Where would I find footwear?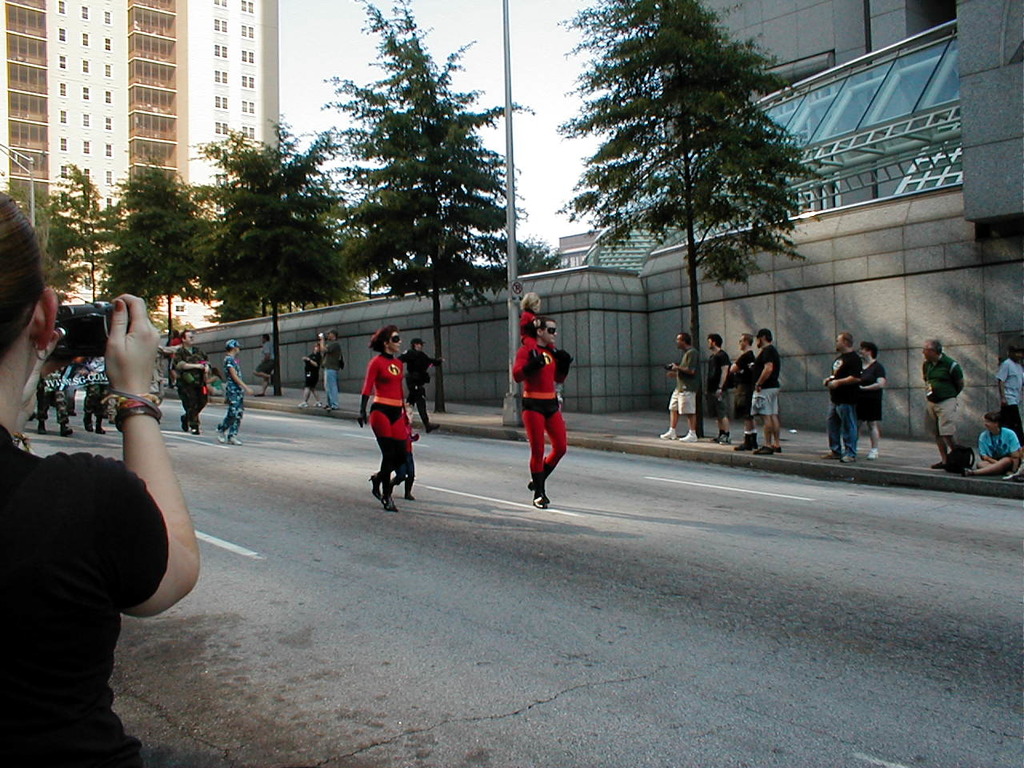
At region(866, 448, 878, 462).
